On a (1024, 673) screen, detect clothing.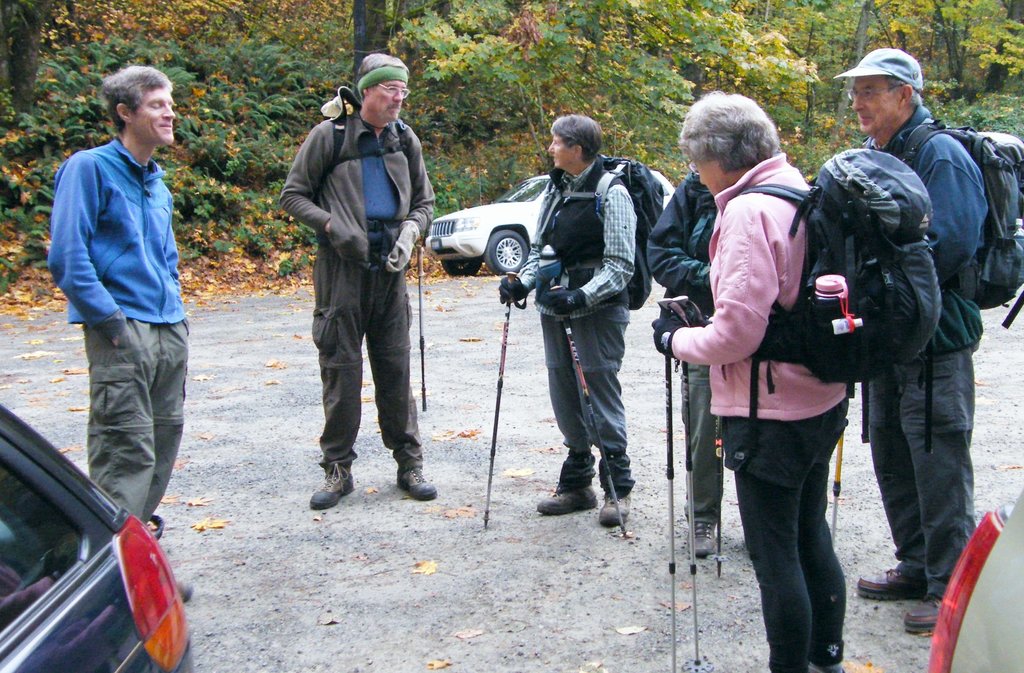
select_region(670, 151, 846, 670).
